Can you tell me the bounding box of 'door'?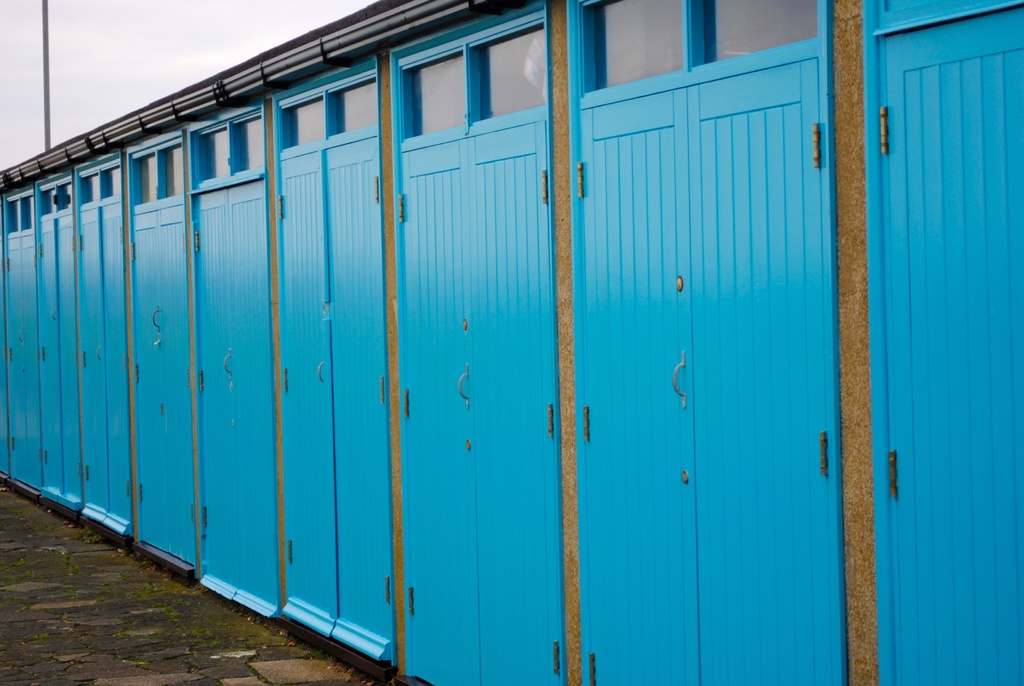
detection(4, 241, 40, 481).
